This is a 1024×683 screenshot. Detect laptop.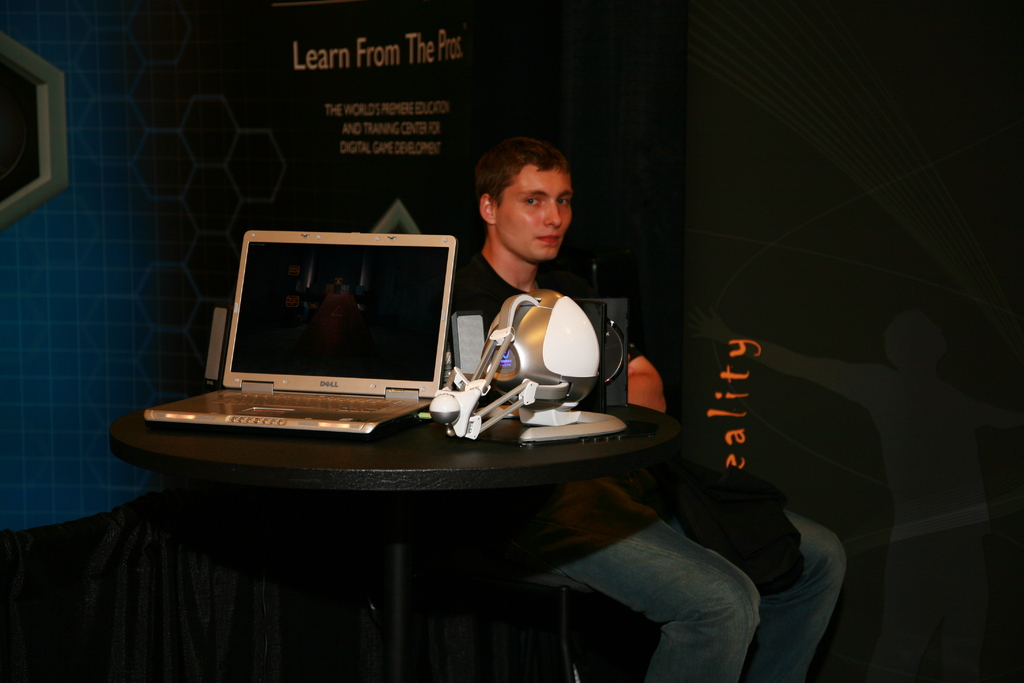
<bbox>159, 222, 489, 448</bbox>.
